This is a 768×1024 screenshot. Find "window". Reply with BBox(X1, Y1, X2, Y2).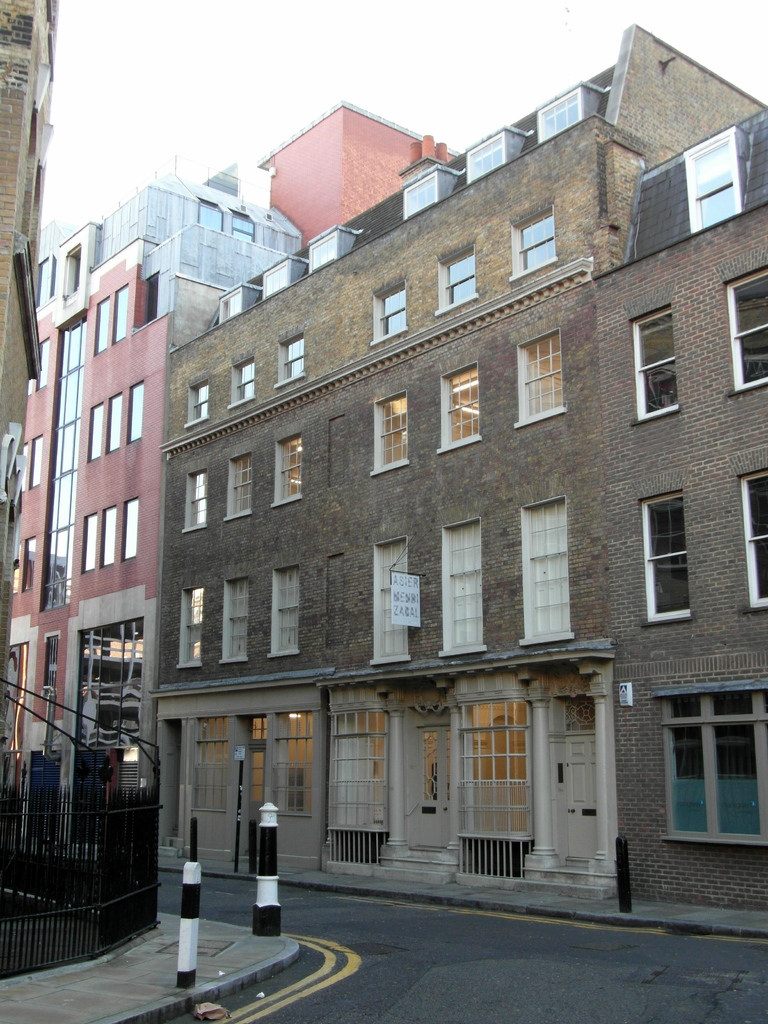
BBox(266, 564, 300, 657).
